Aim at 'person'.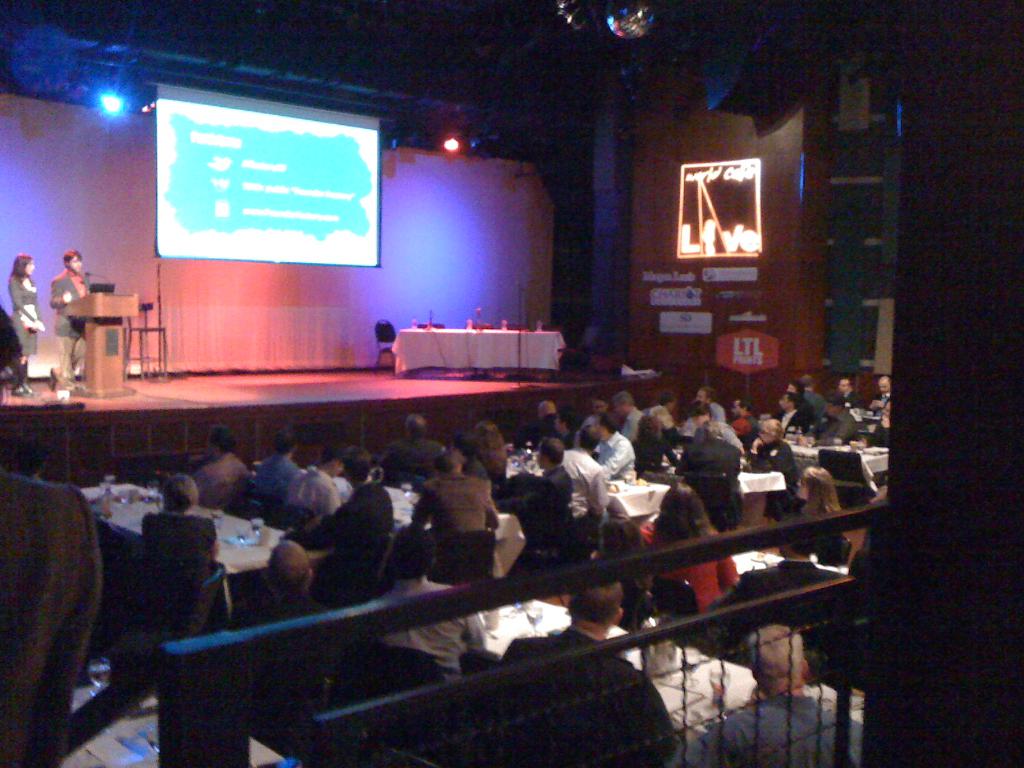
Aimed at <box>343,527,476,685</box>.
